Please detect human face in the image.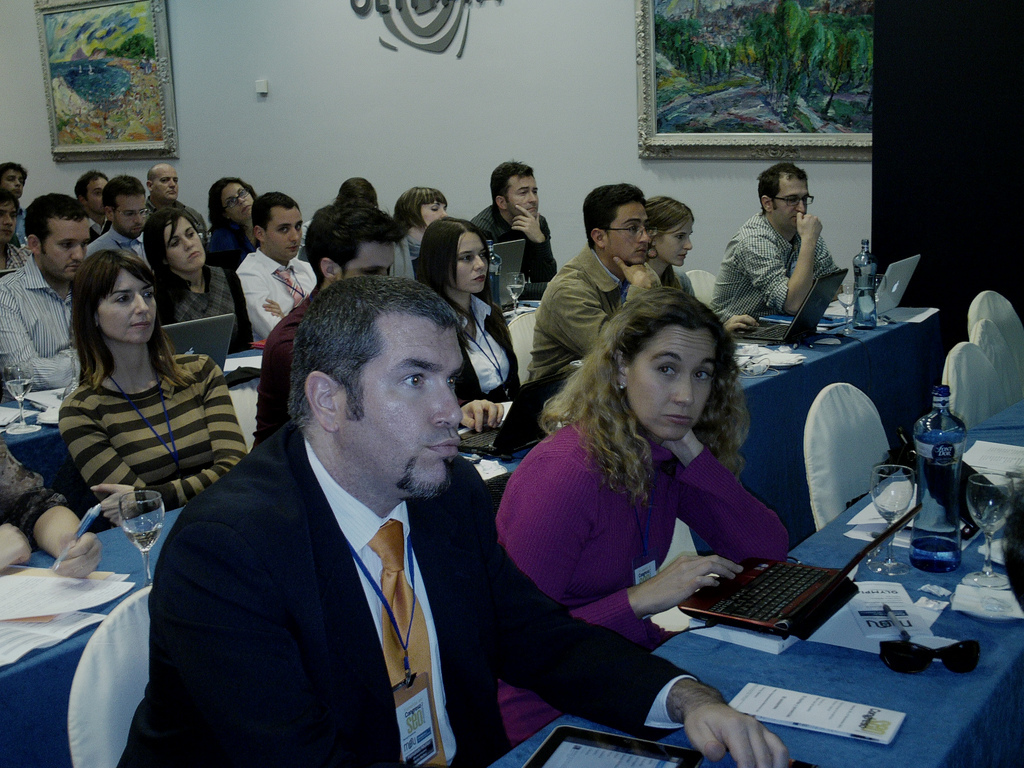
<box>603,200,657,265</box>.
